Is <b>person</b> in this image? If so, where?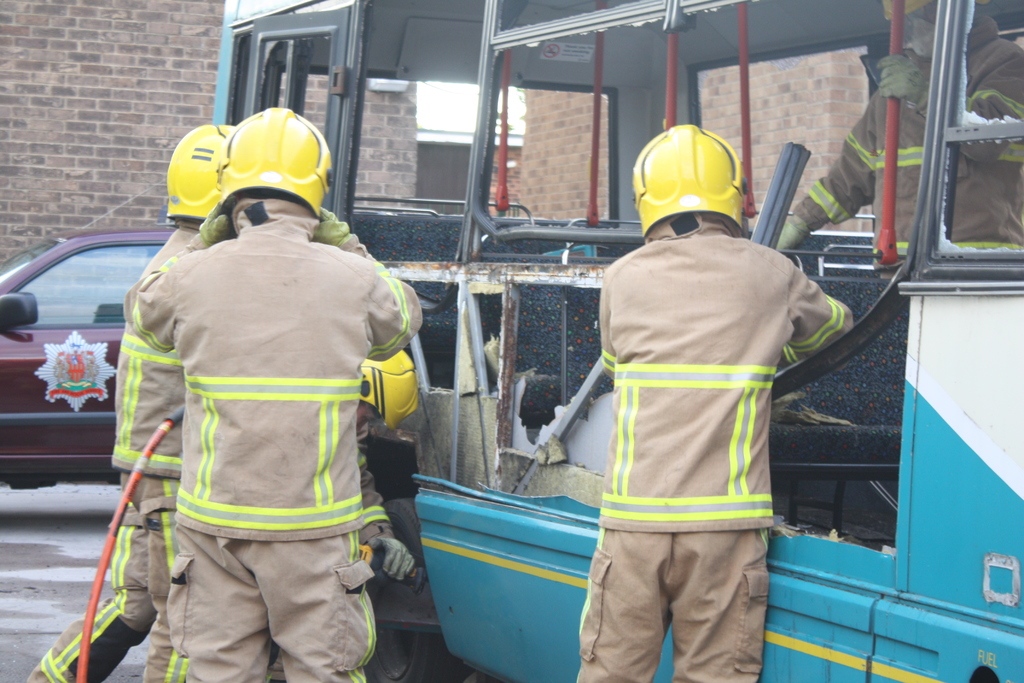
Yes, at bbox=(124, 106, 424, 682).
